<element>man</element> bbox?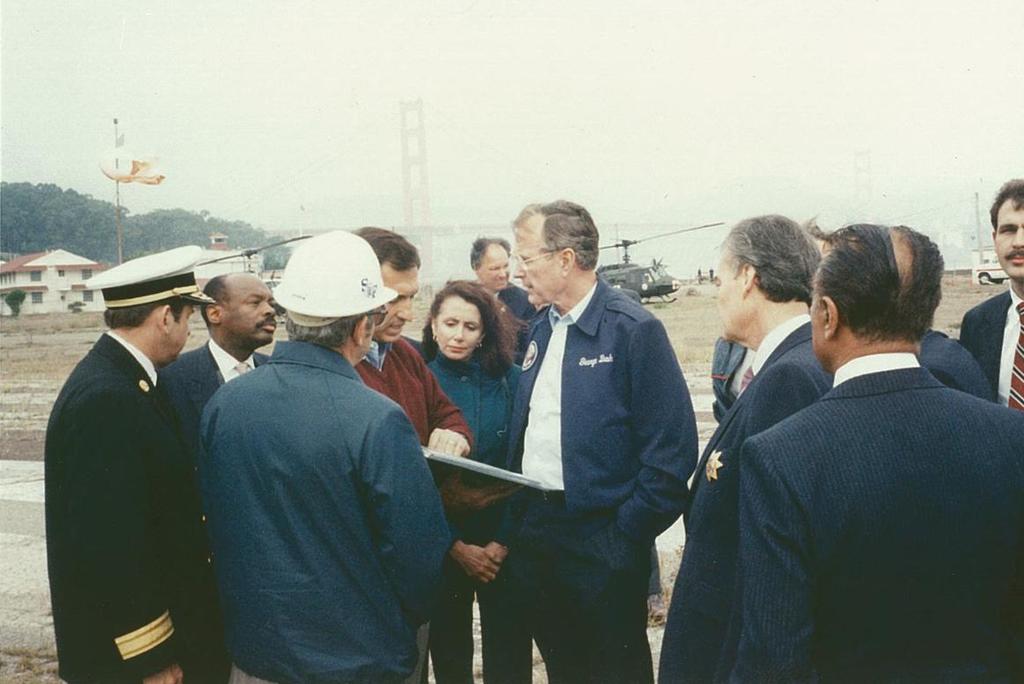
41, 239, 235, 683
